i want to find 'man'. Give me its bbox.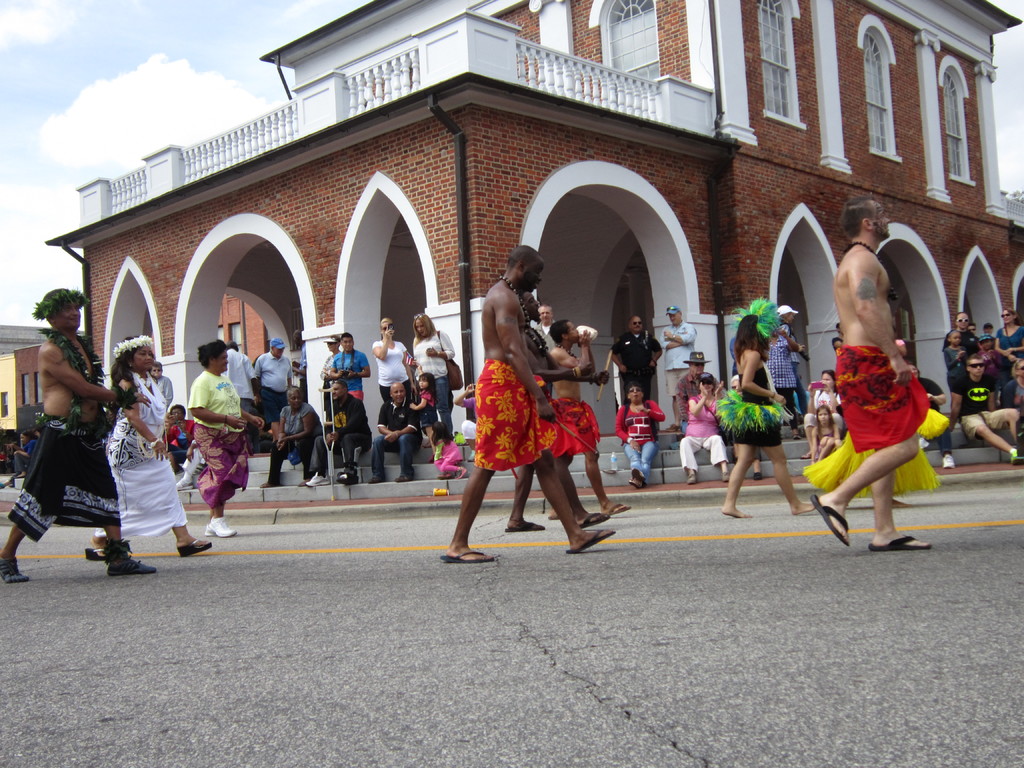
select_region(253, 393, 324, 484).
